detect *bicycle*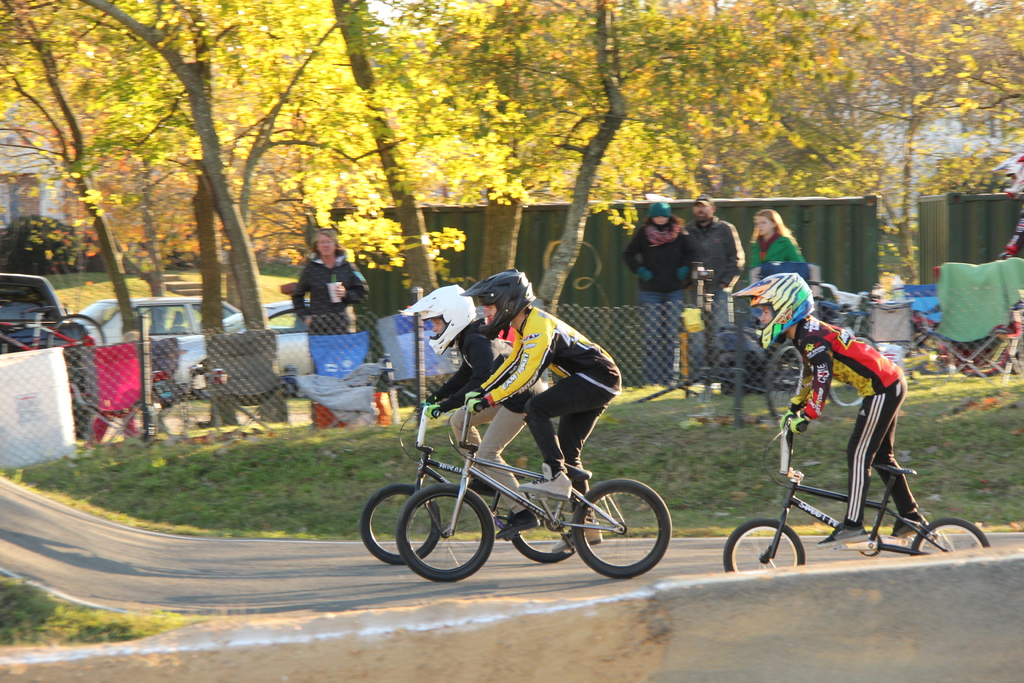
x1=358, y1=393, x2=577, y2=564
